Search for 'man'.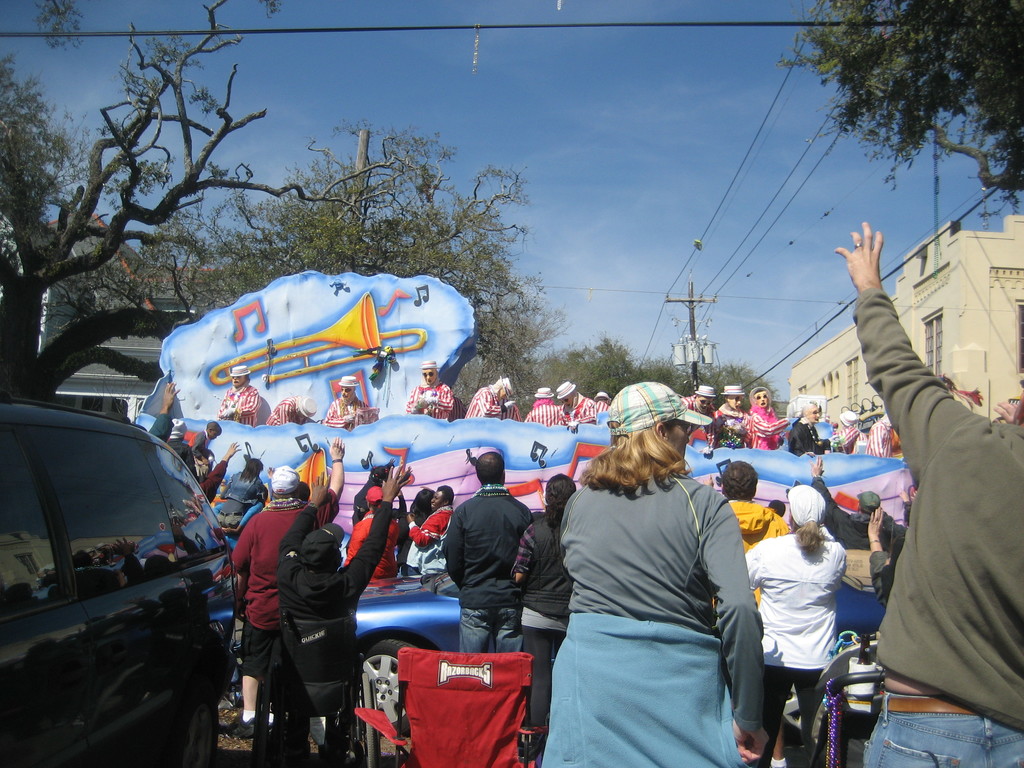
Found at <box>676,385,730,454</box>.
